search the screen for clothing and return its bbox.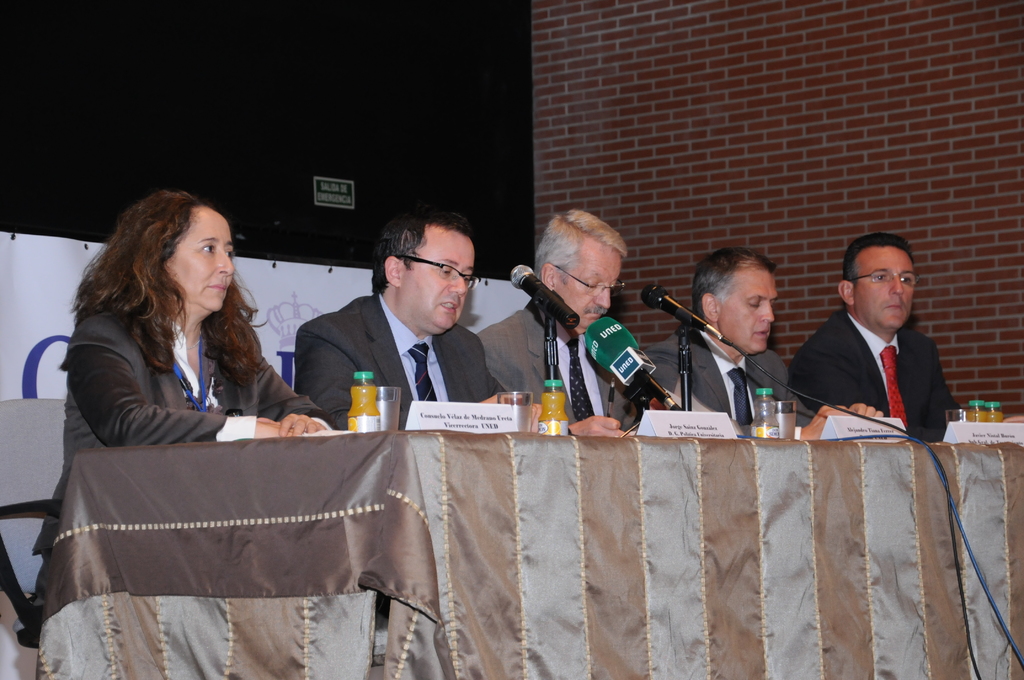
Found: select_region(477, 294, 638, 437).
